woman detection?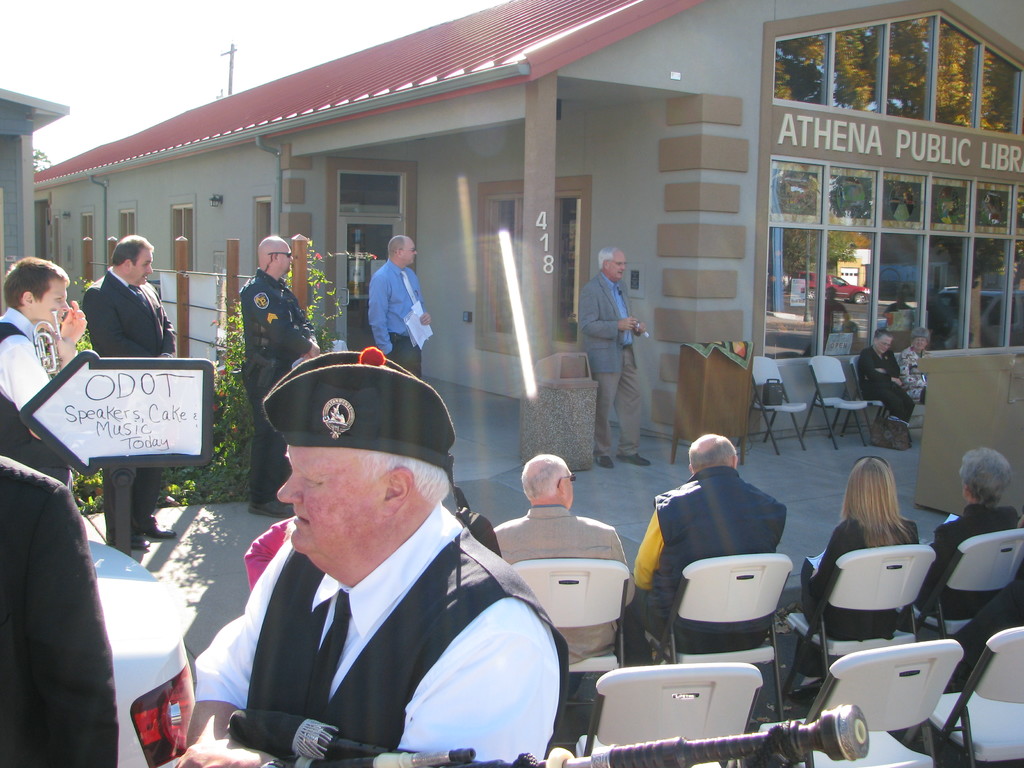
x1=911 y1=446 x2=1023 y2=625
